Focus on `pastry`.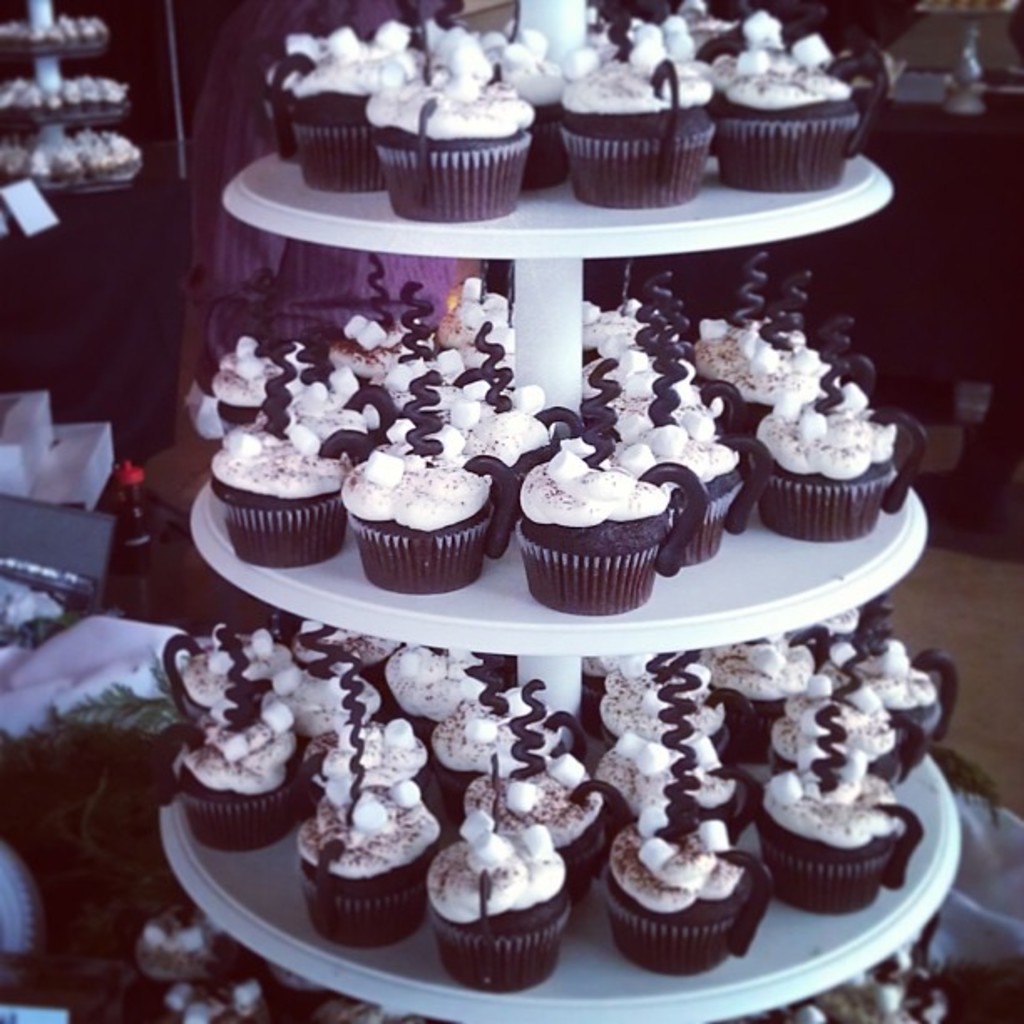
Focused at 753 365 904 532.
